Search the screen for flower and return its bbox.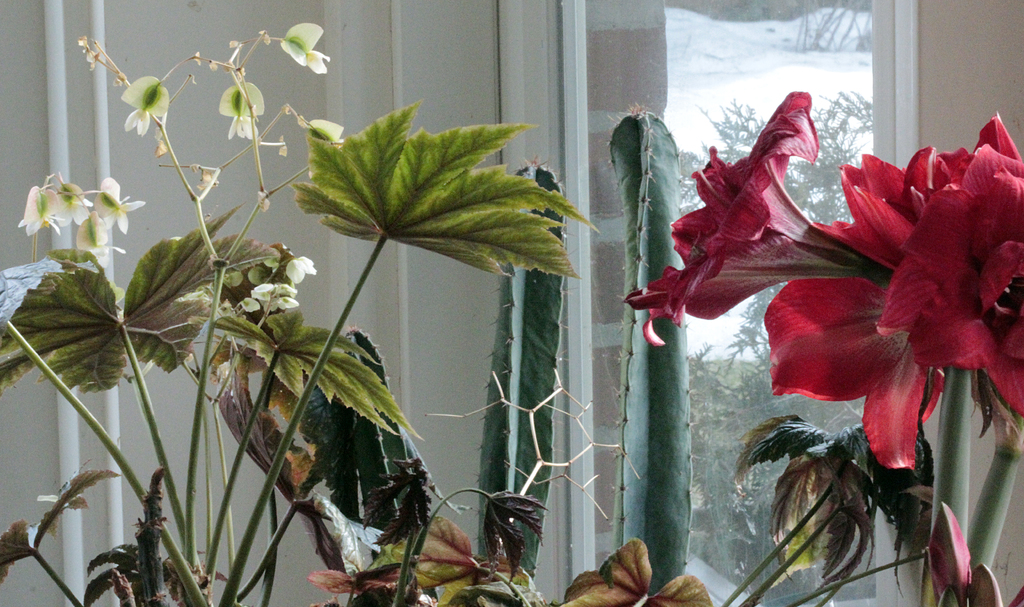
Found: (x1=279, y1=19, x2=333, y2=76).
